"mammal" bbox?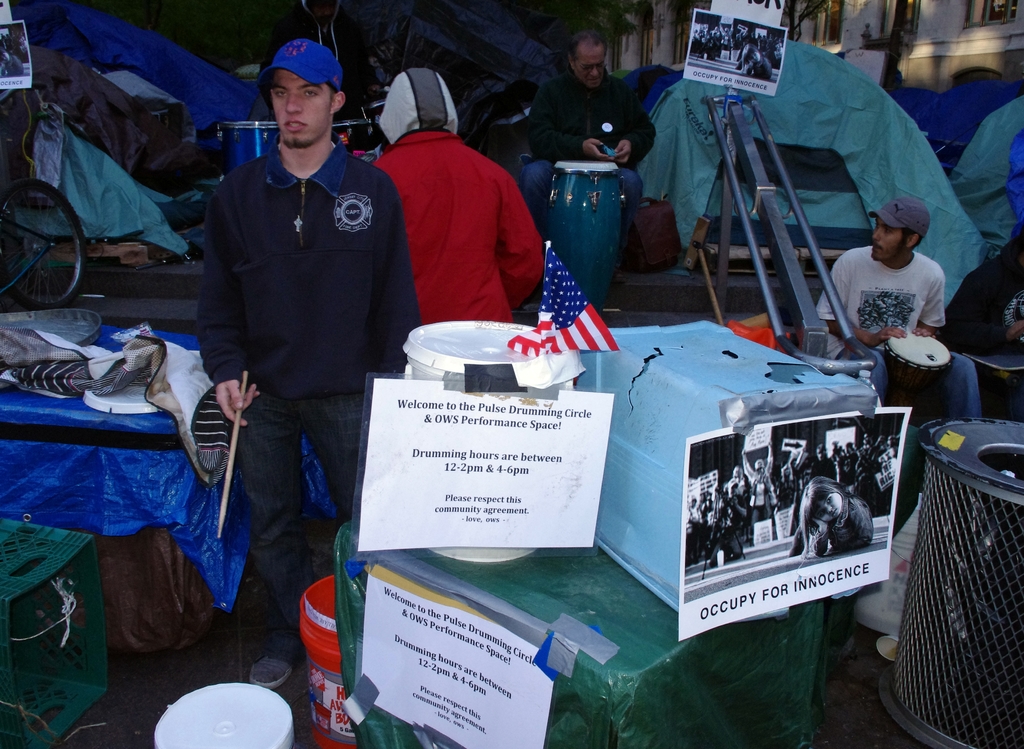
(741,45,774,83)
